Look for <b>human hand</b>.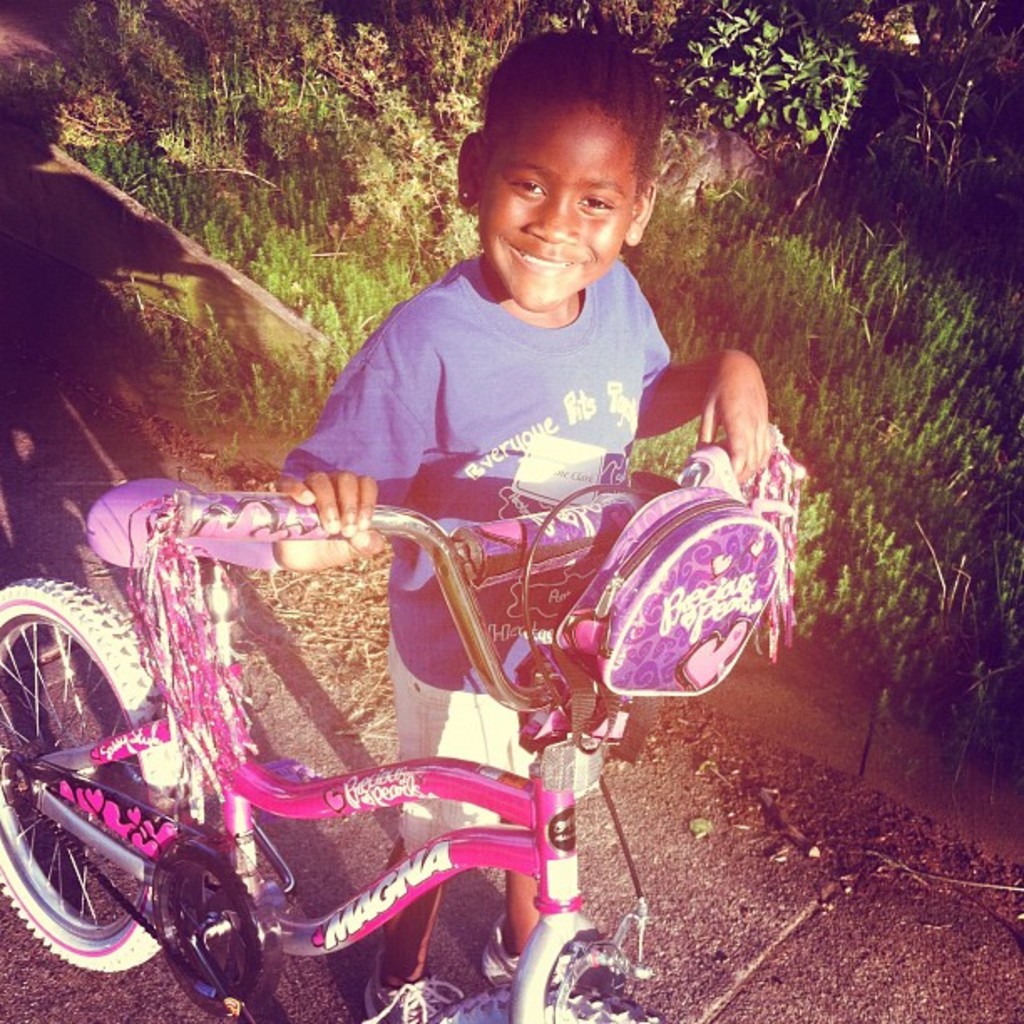
Found: (694,323,793,499).
